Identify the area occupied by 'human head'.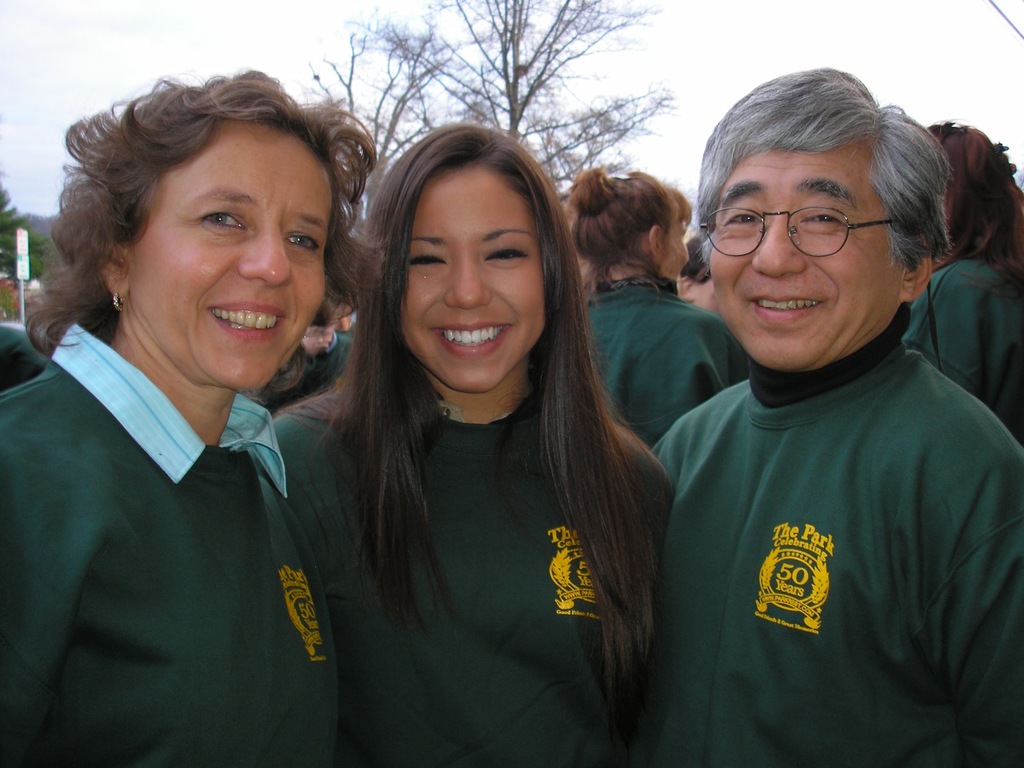
Area: locate(568, 171, 693, 295).
